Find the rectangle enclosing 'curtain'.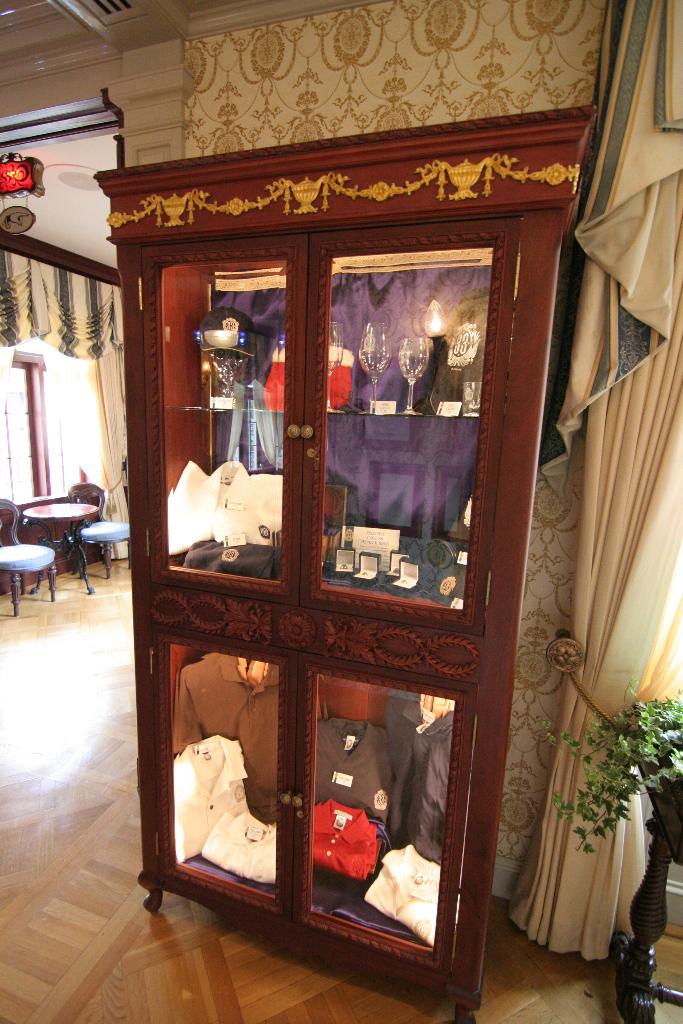
568,136,682,951.
